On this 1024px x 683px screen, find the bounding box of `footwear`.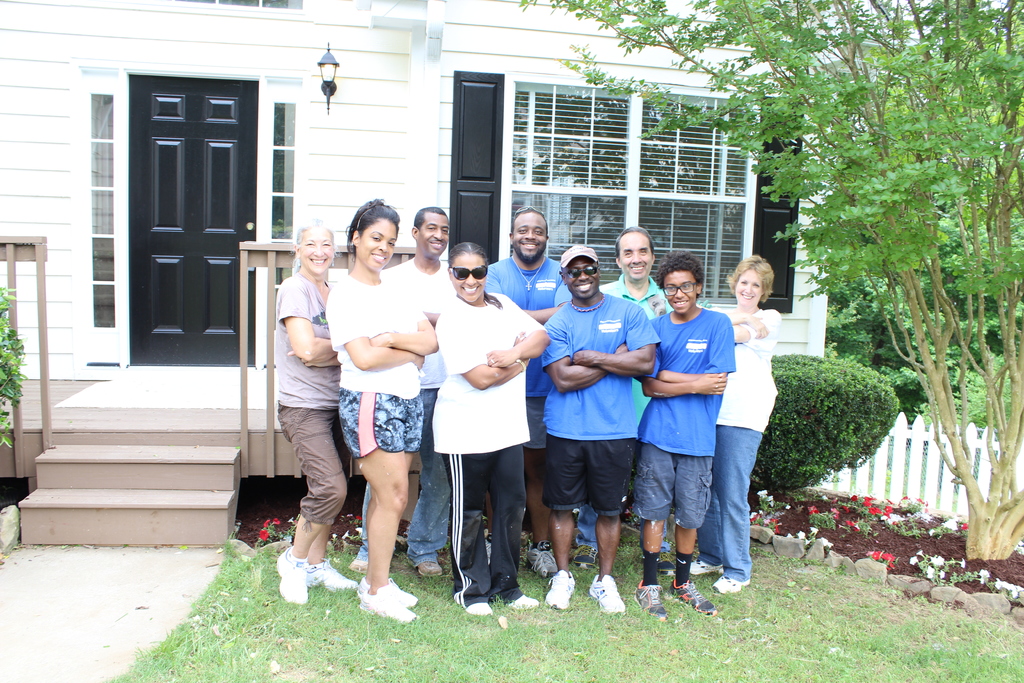
Bounding box: bbox=[460, 603, 492, 614].
